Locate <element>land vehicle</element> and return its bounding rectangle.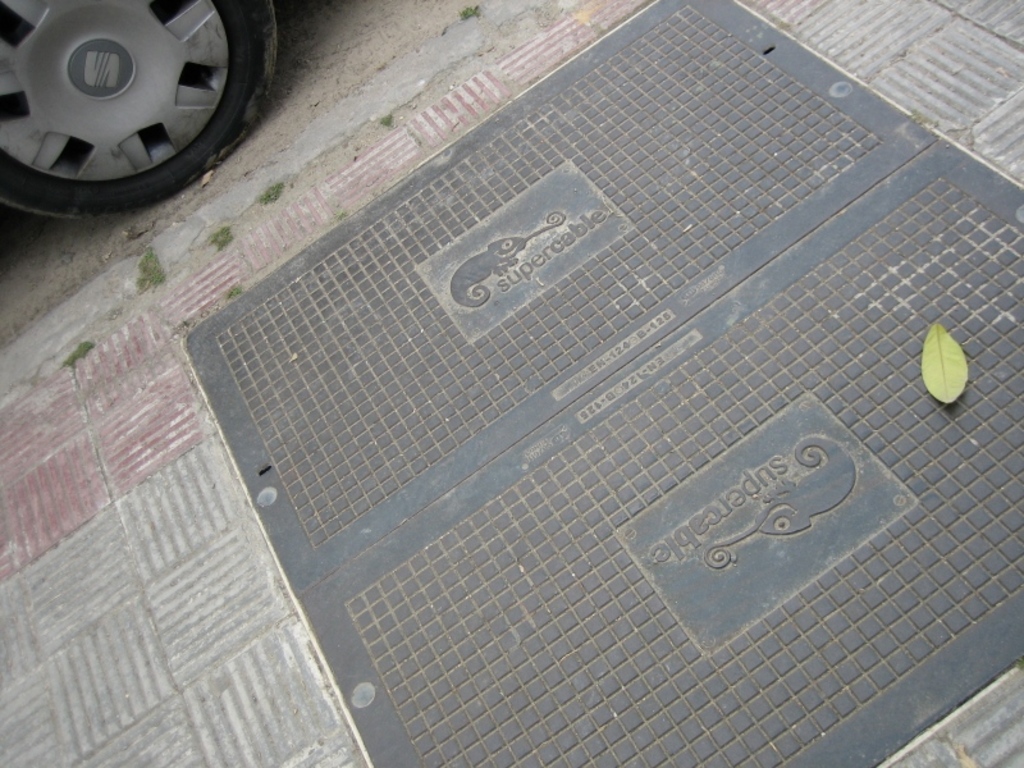
{"left": 1, "top": 0, "right": 278, "bottom": 212}.
